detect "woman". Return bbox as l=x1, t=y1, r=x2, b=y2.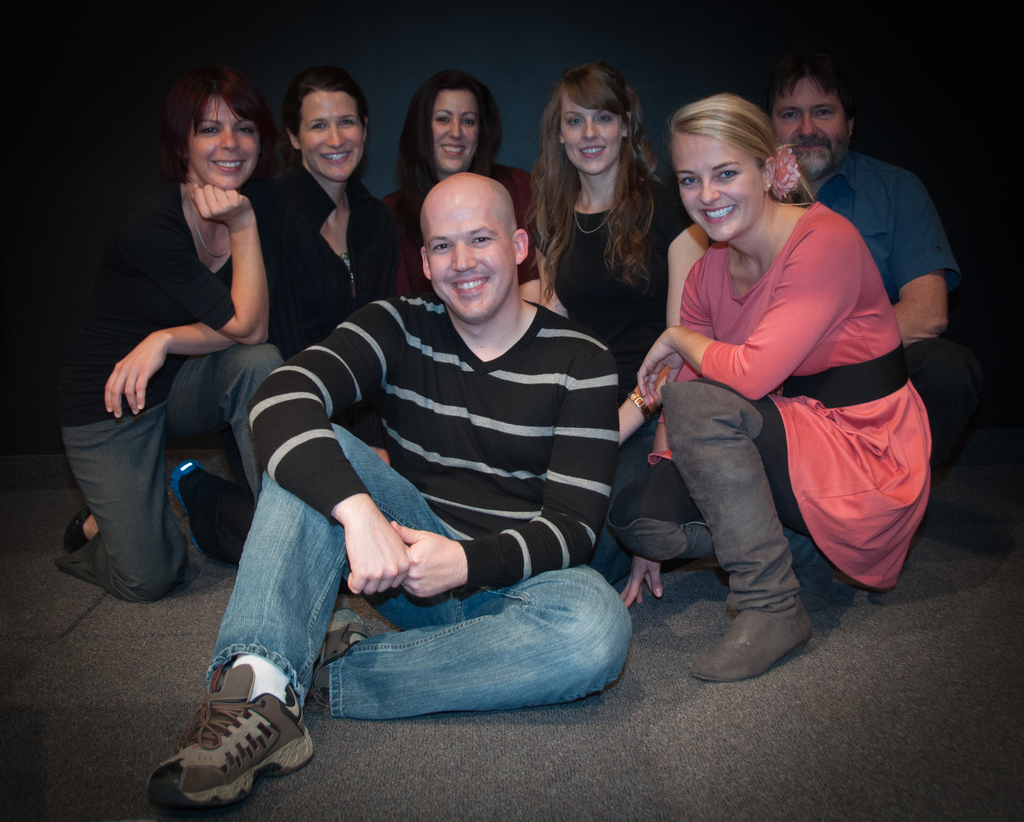
l=531, t=60, r=691, b=584.
